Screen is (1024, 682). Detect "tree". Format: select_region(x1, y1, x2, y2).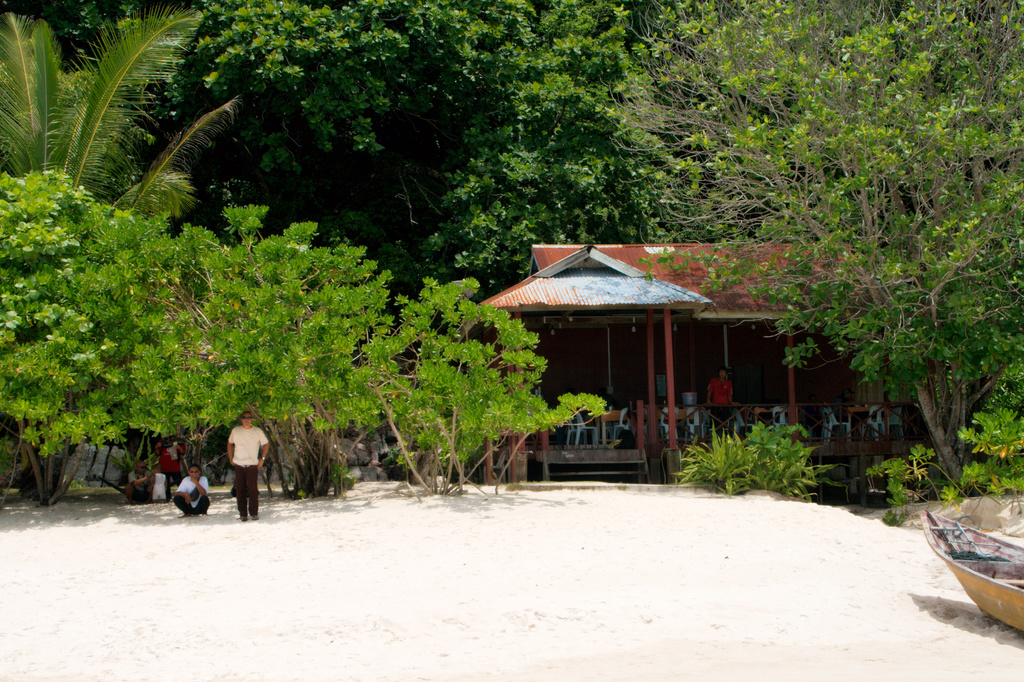
select_region(628, 0, 1023, 488).
